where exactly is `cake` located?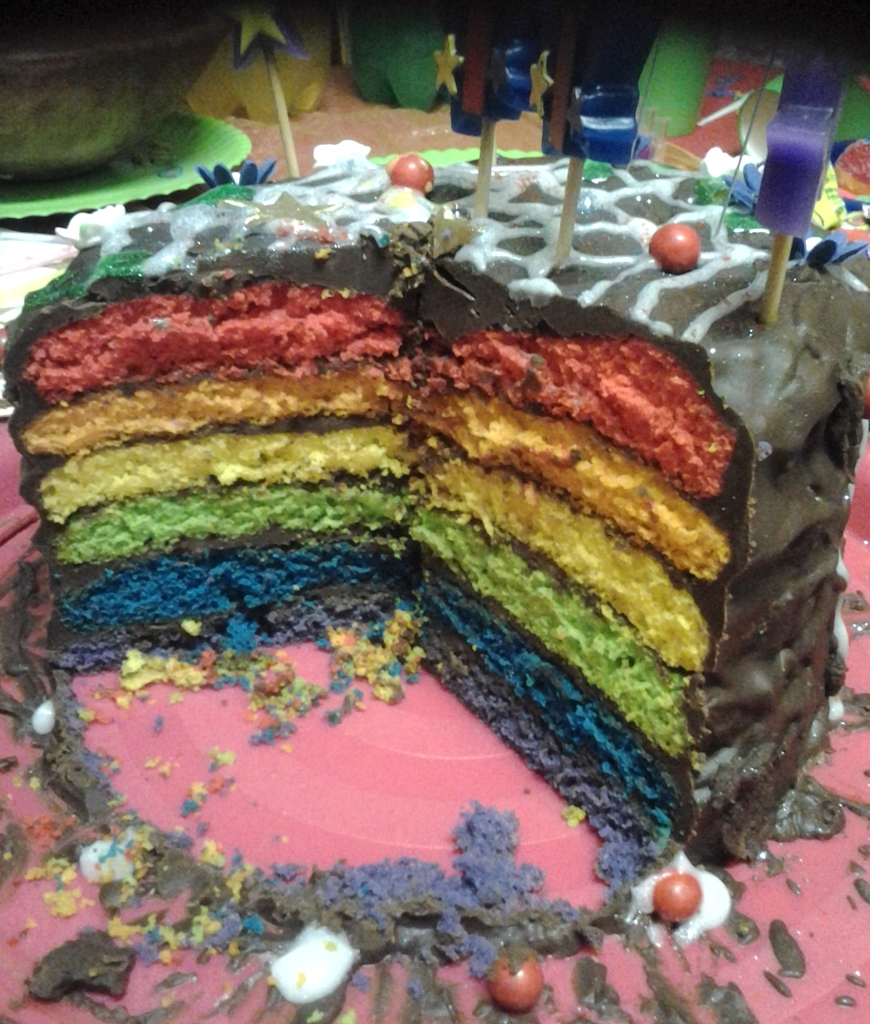
Its bounding box is pyautogui.locateOnScreen(1, 154, 869, 875).
